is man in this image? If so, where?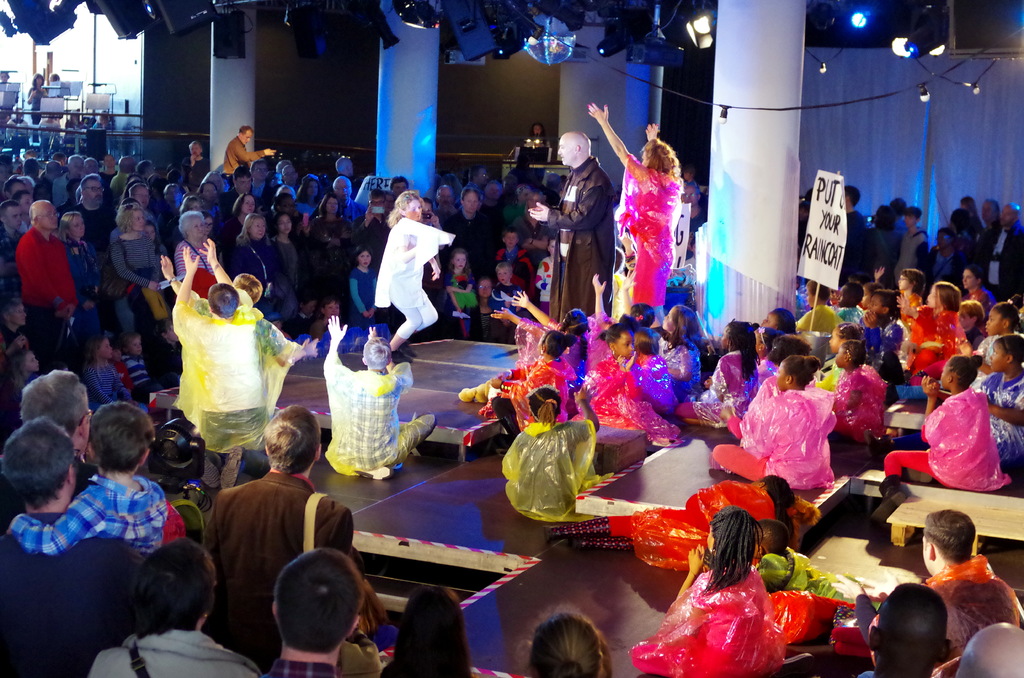
Yes, at (left=39, top=159, right=65, bottom=190).
